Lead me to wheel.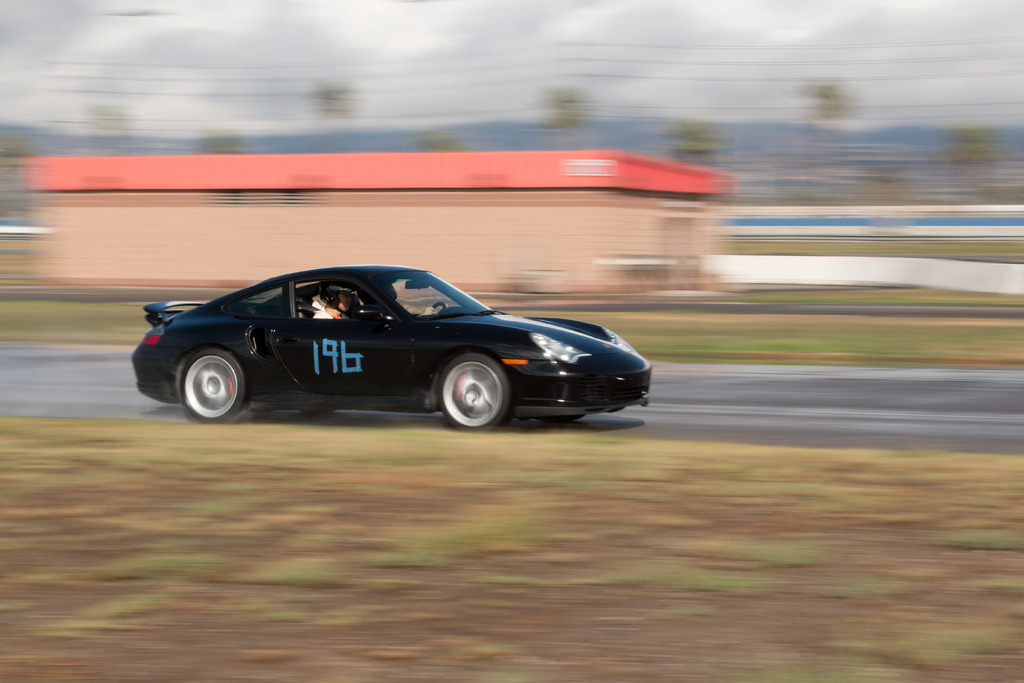
Lead to box=[437, 353, 512, 434].
